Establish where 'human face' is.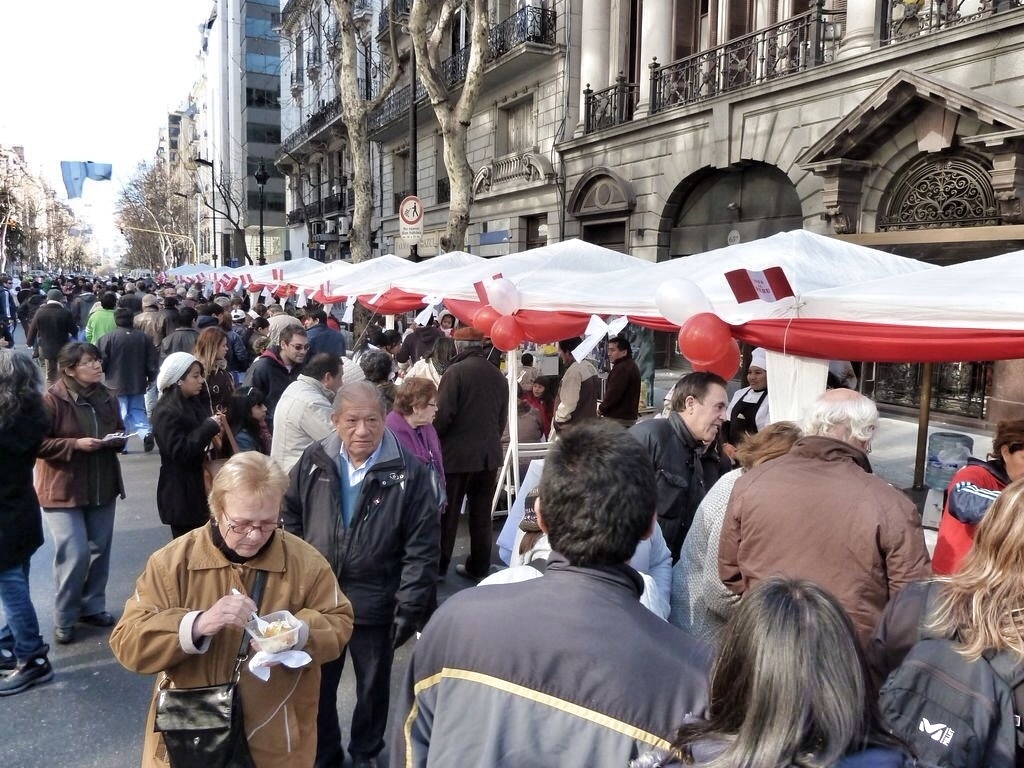
Established at 221 338 233 359.
